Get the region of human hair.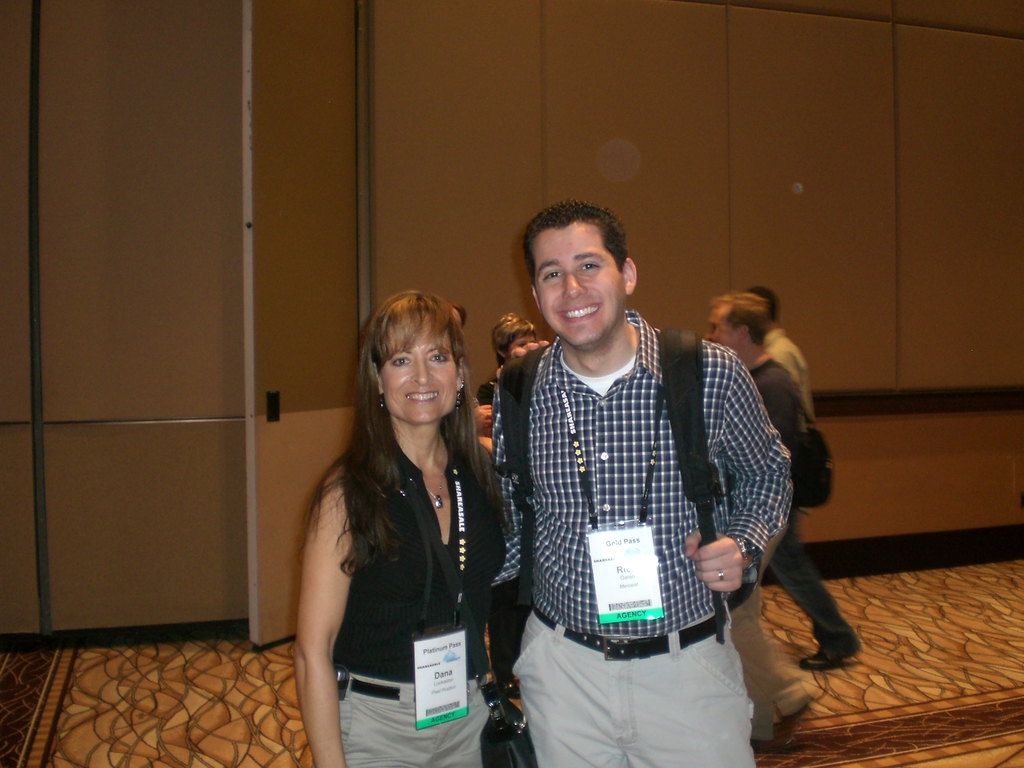
l=707, t=291, r=765, b=348.
